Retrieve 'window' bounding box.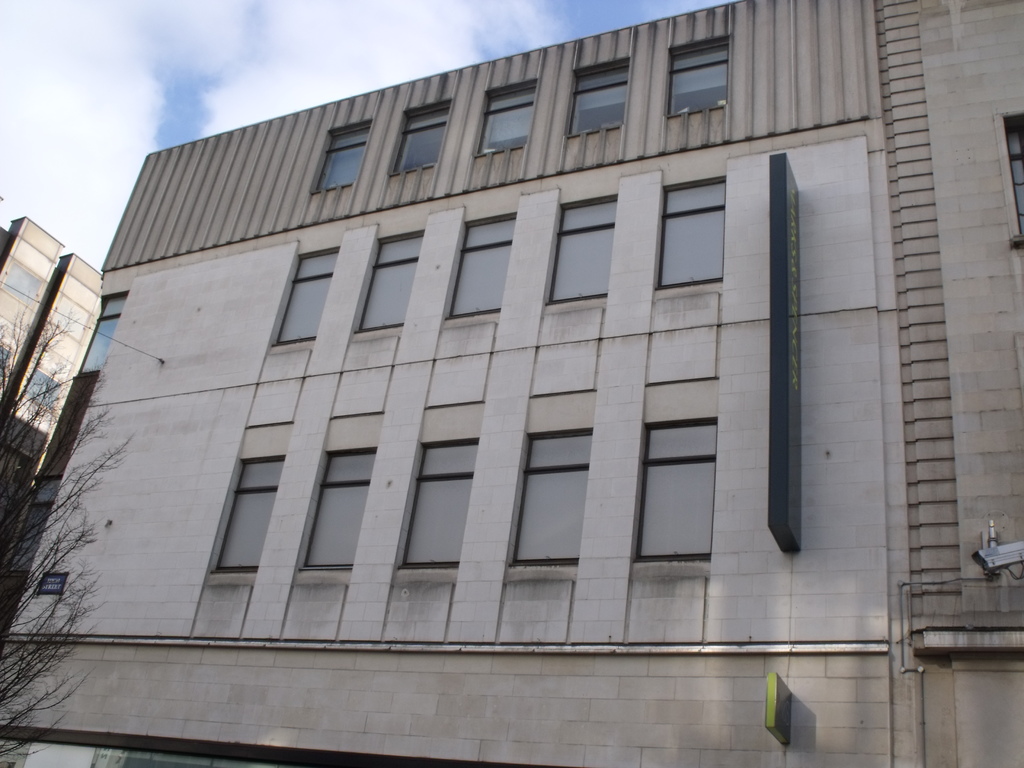
Bounding box: <bbox>637, 419, 714, 561</bbox>.
